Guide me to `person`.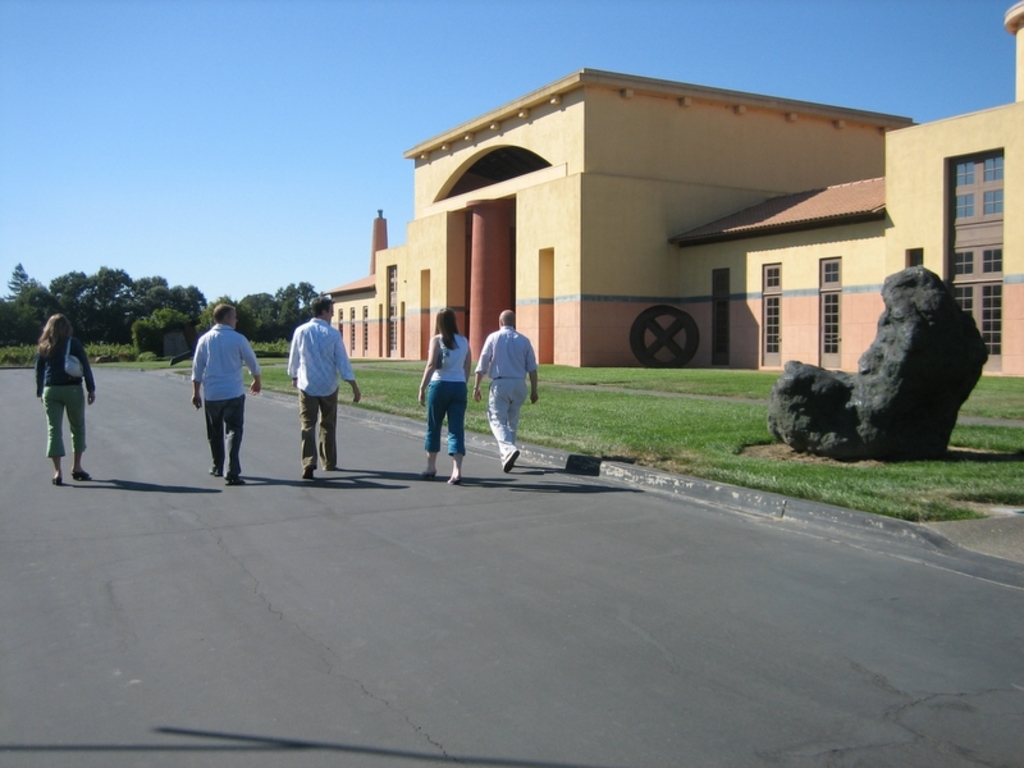
Guidance: {"x1": 192, "y1": 302, "x2": 262, "y2": 486}.
